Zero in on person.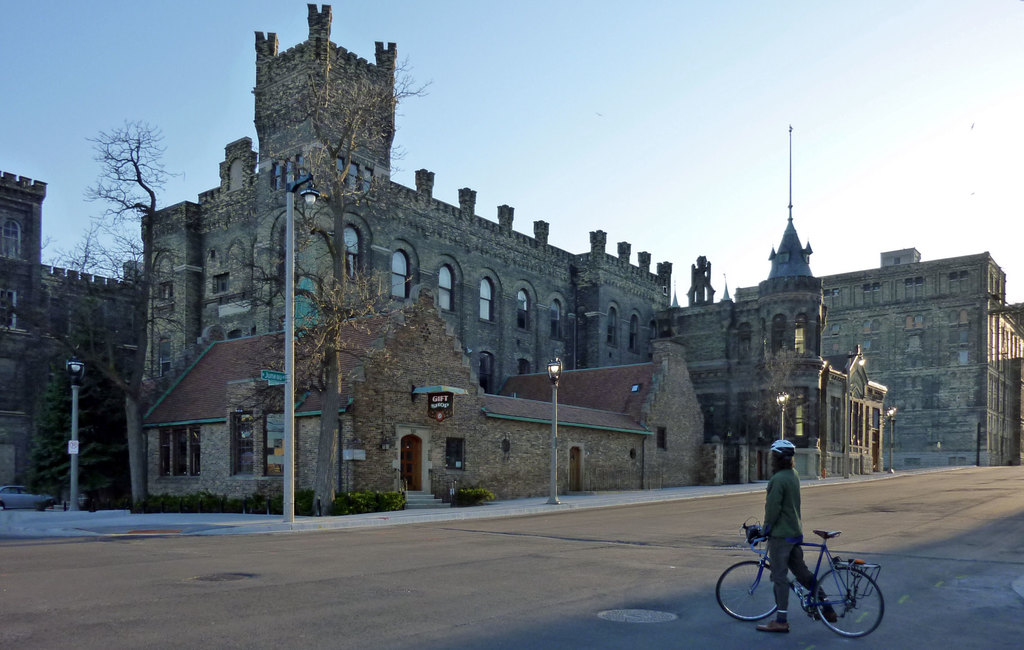
Zeroed in: box=[760, 438, 835, 627].
